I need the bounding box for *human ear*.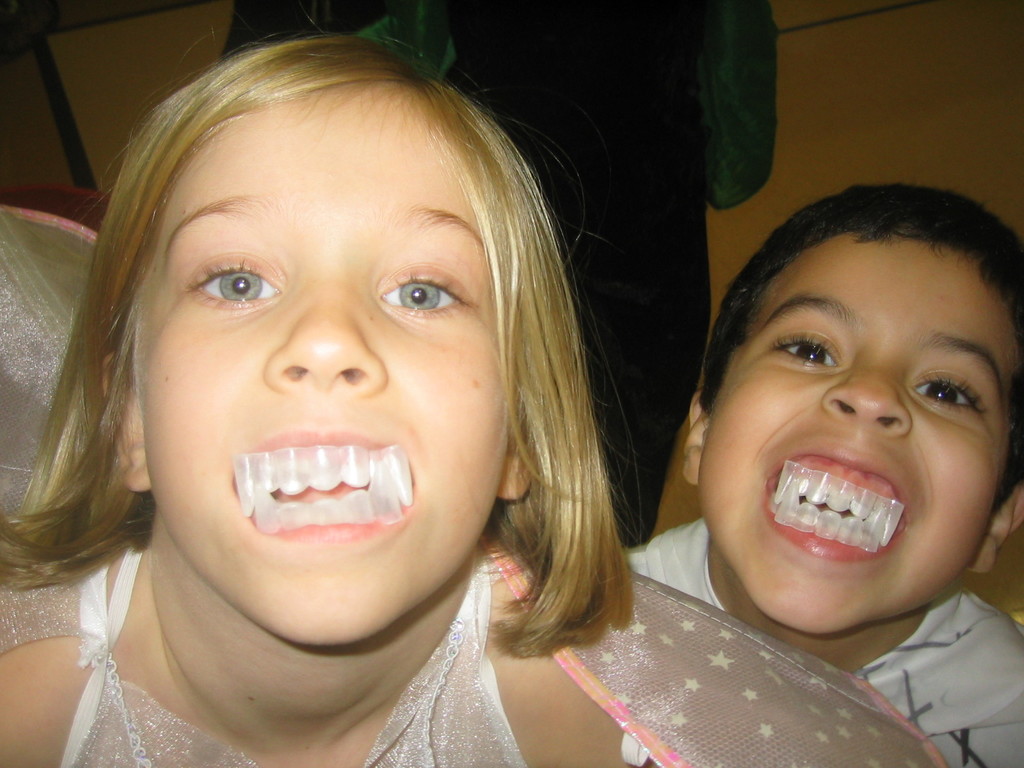
Here it is: {"x1": 680, "y1": 388, "x2": 709, "y2": 483}.
